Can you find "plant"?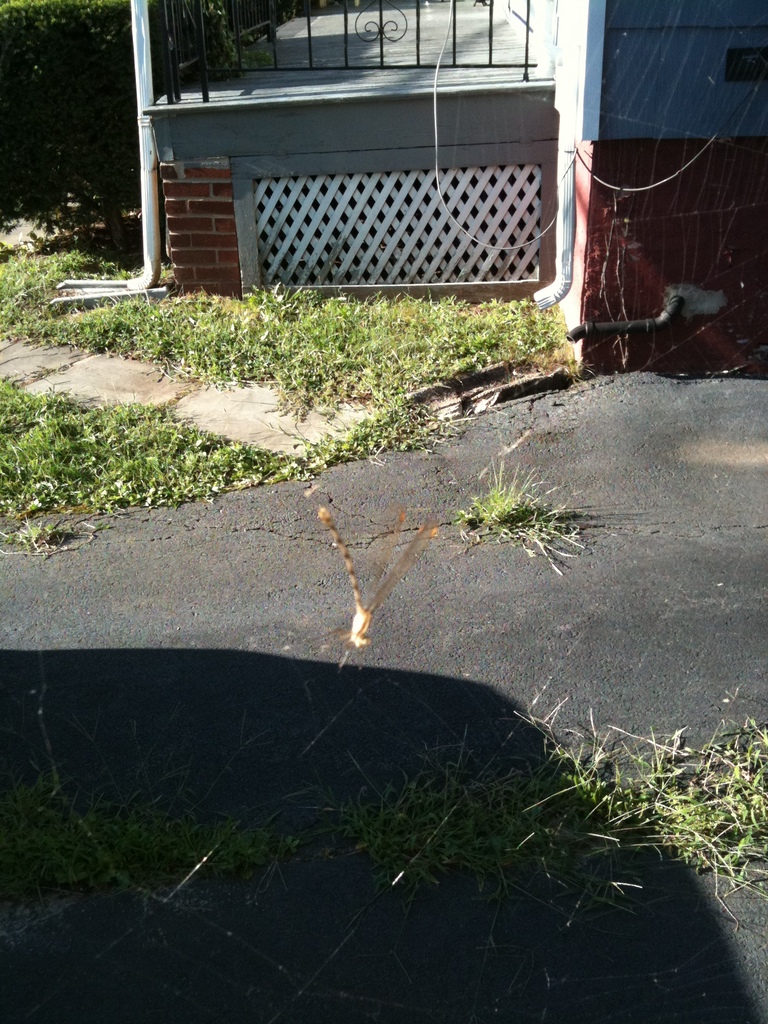
Yes, bounding box: 439,452,596,583.
